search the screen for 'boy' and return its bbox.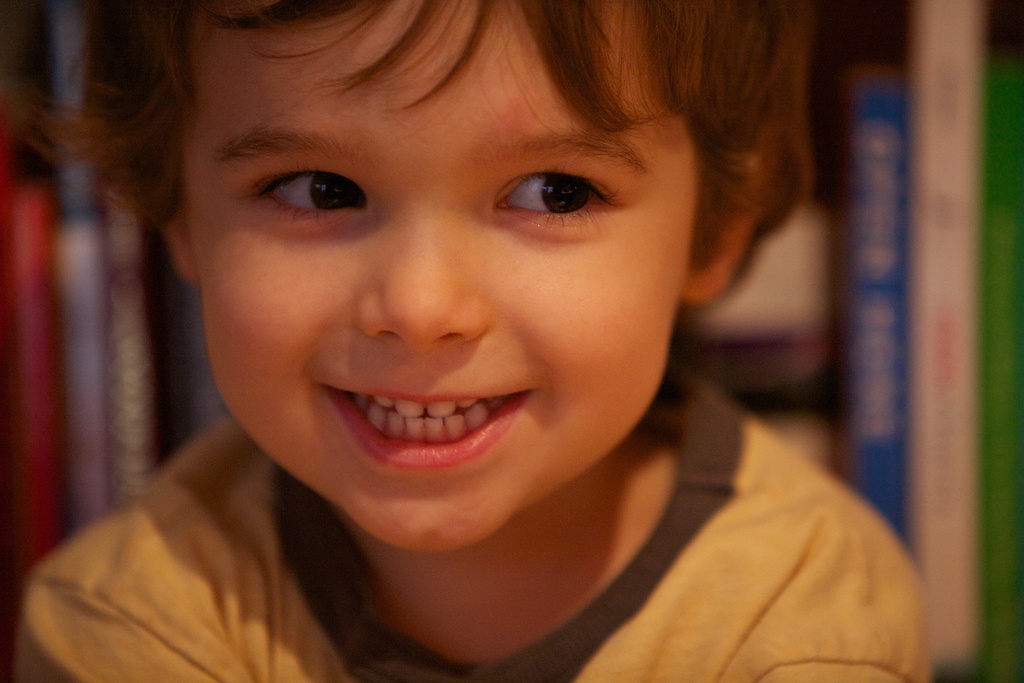
Found: (x1=0, y1=0, x2=904, y2=682).
